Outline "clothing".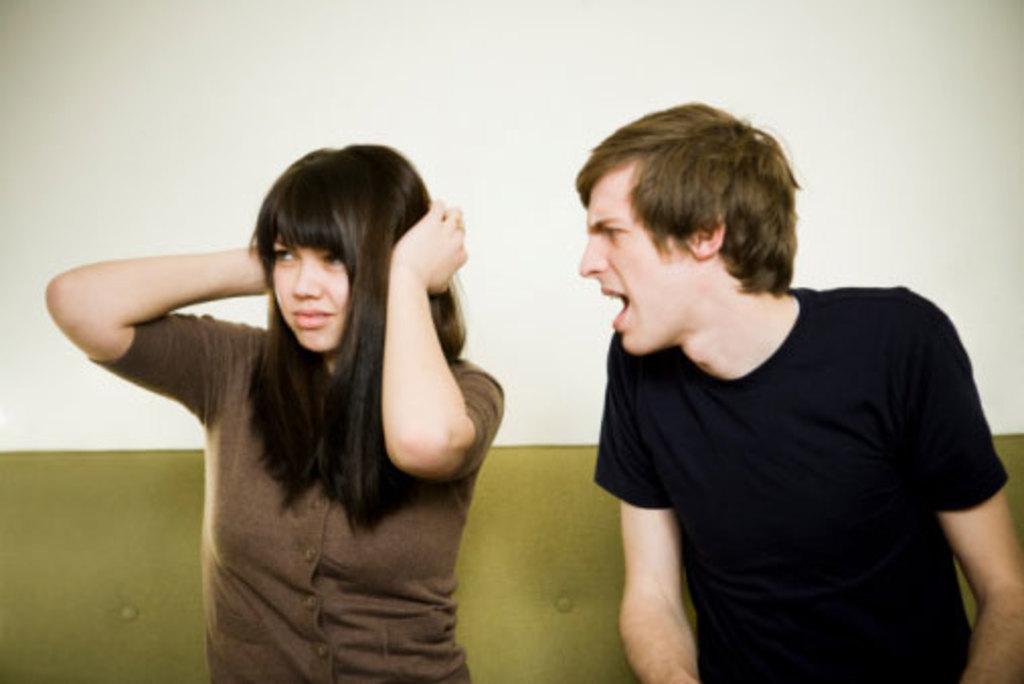
Outline: <box>79,243,482,650</box>.
